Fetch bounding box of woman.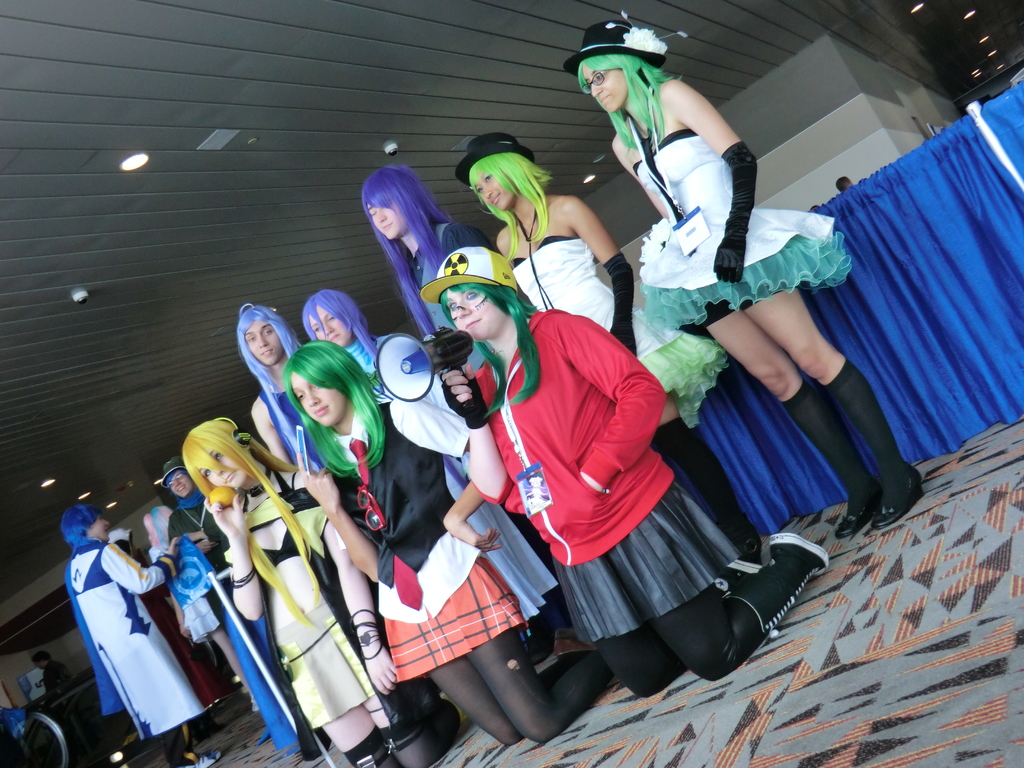
Bbox: box(340, 154, 471, 348).
